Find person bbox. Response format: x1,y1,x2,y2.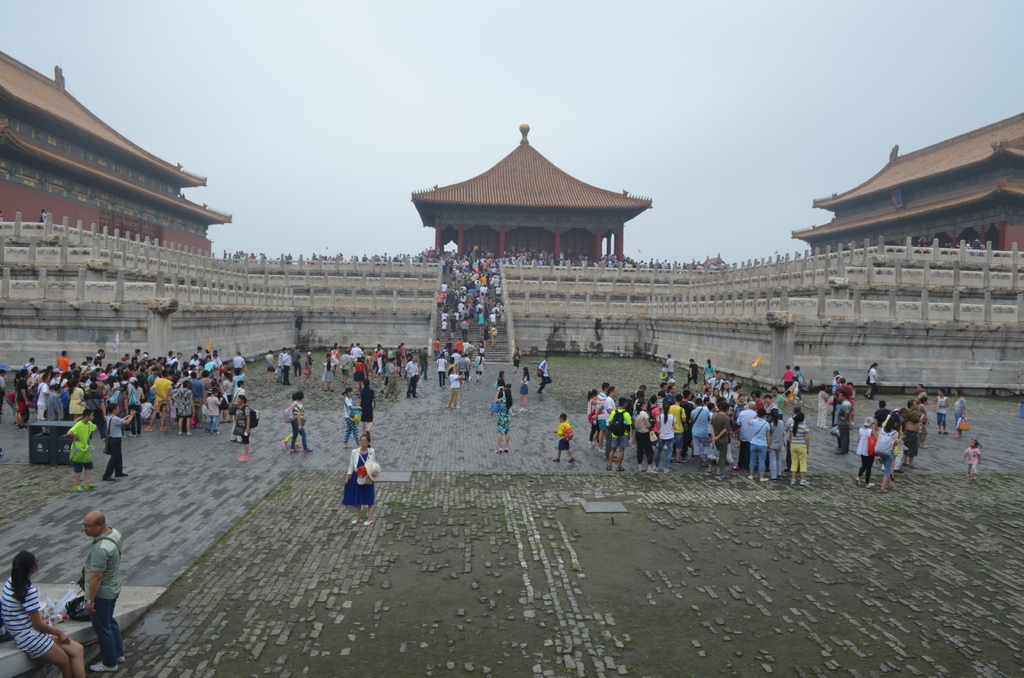
835,378,853,411.
